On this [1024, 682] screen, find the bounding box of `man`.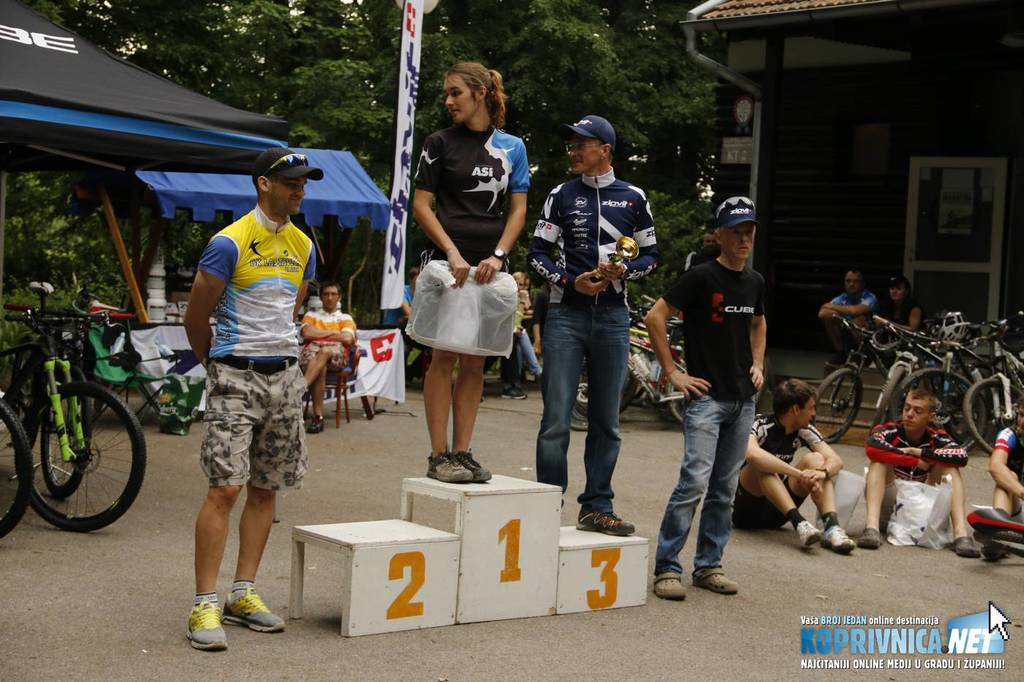
Bounding box: locate(530, 116, 658, 534).
